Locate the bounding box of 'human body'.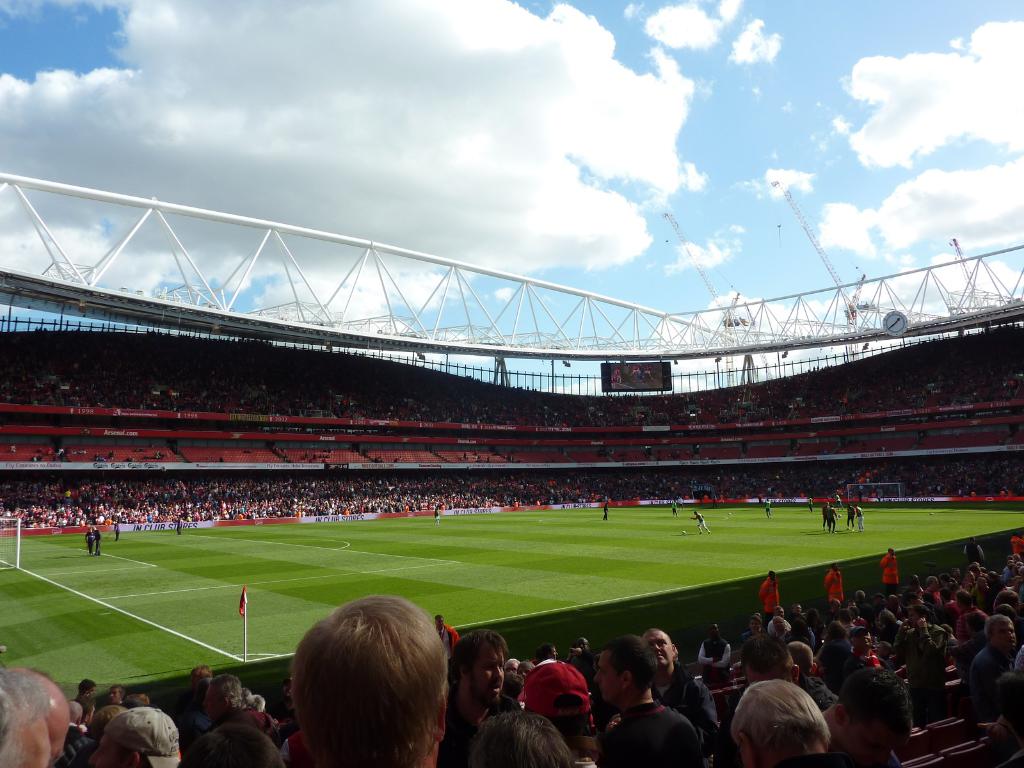
Bounding box: box=[86, 527, 95, 550].
